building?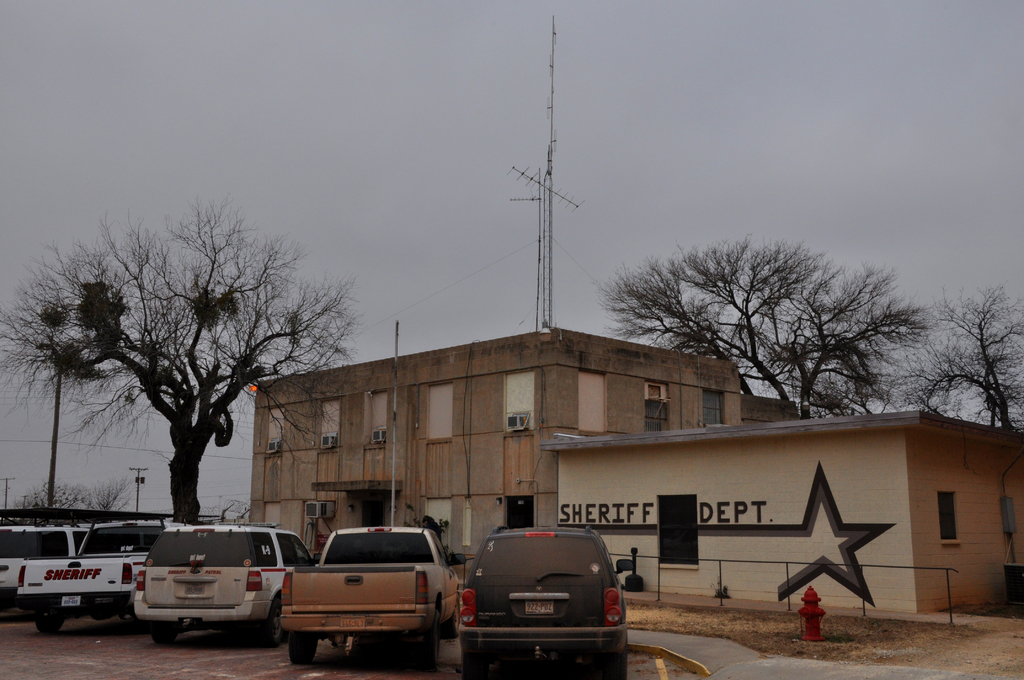
(left=253, top=327, right=744, bottom=572)
